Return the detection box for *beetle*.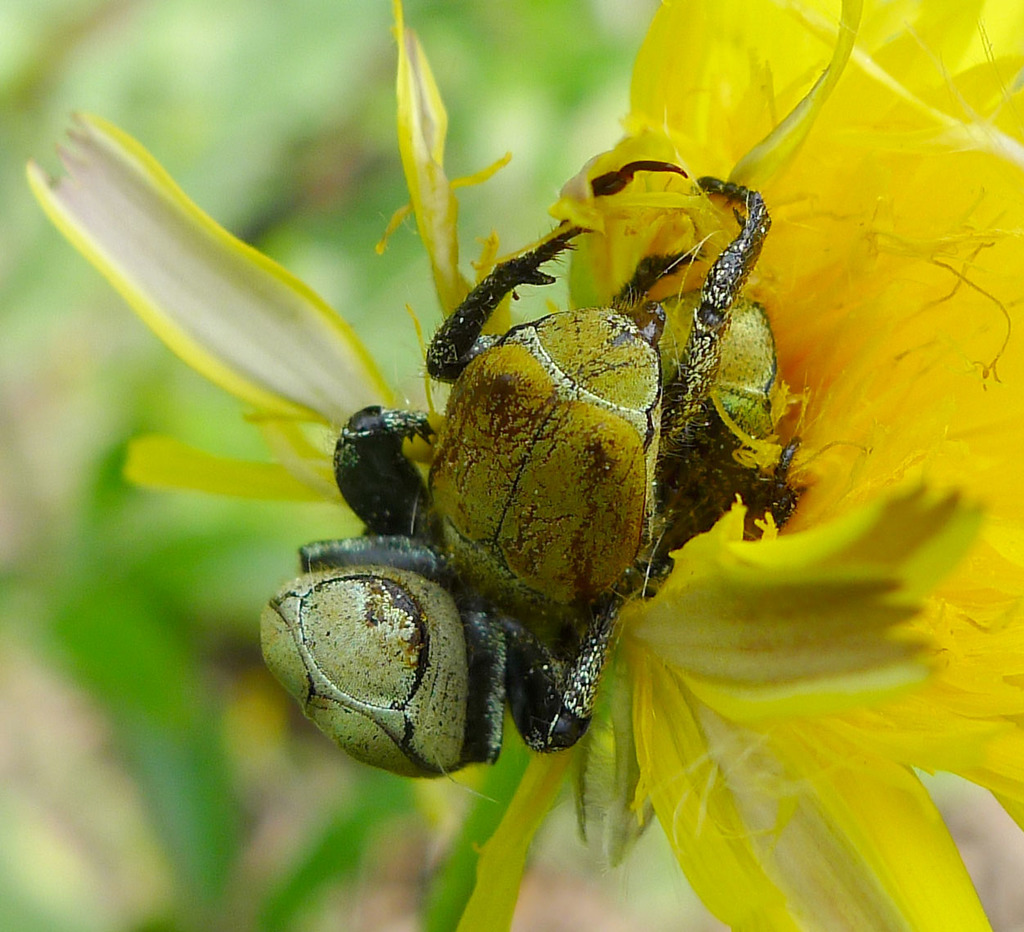
BBox(217, 159, 793, 771).
